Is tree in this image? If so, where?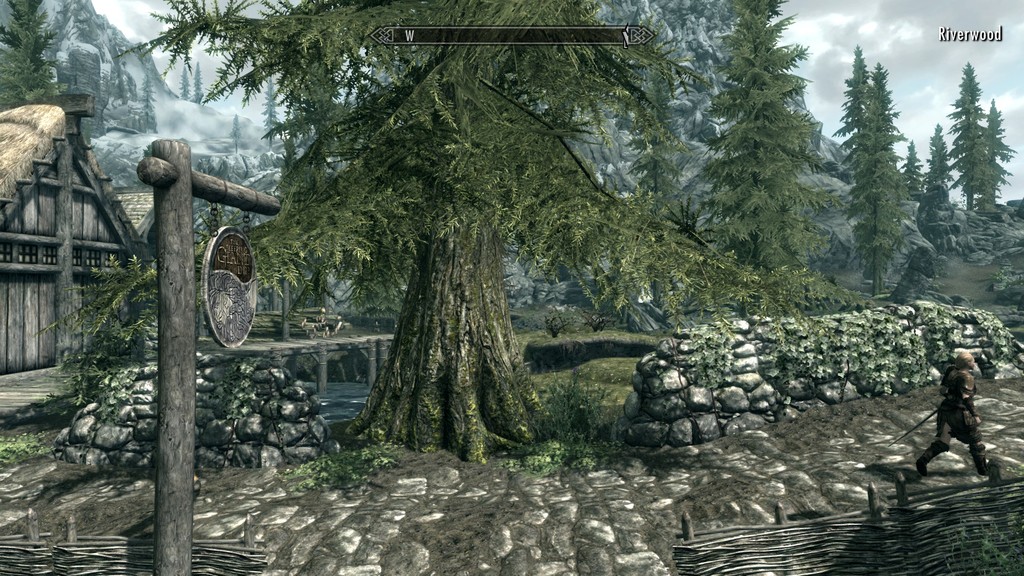
Yes, at x1=0, y1=0, x2=63, y2=117.
